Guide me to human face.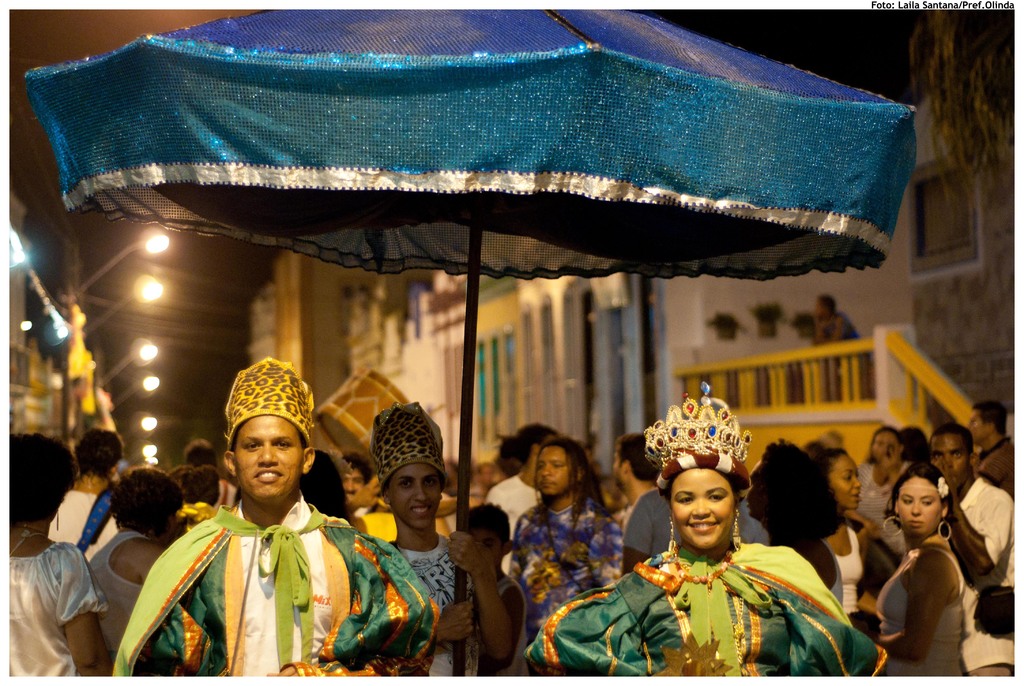
Guidance: {"left": 895, "top": 477, "right": 941, "bottom": 537}.
